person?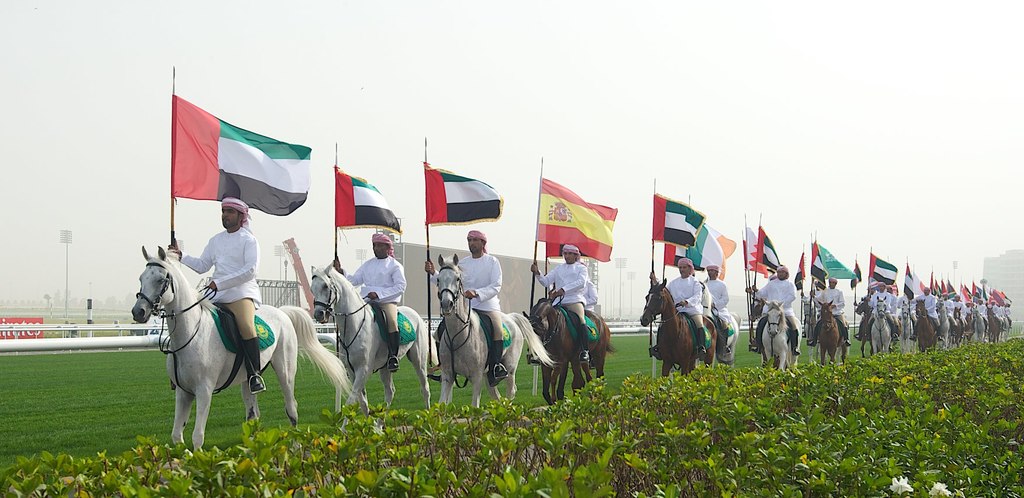
<region>170, 201, 269, 397</region>
